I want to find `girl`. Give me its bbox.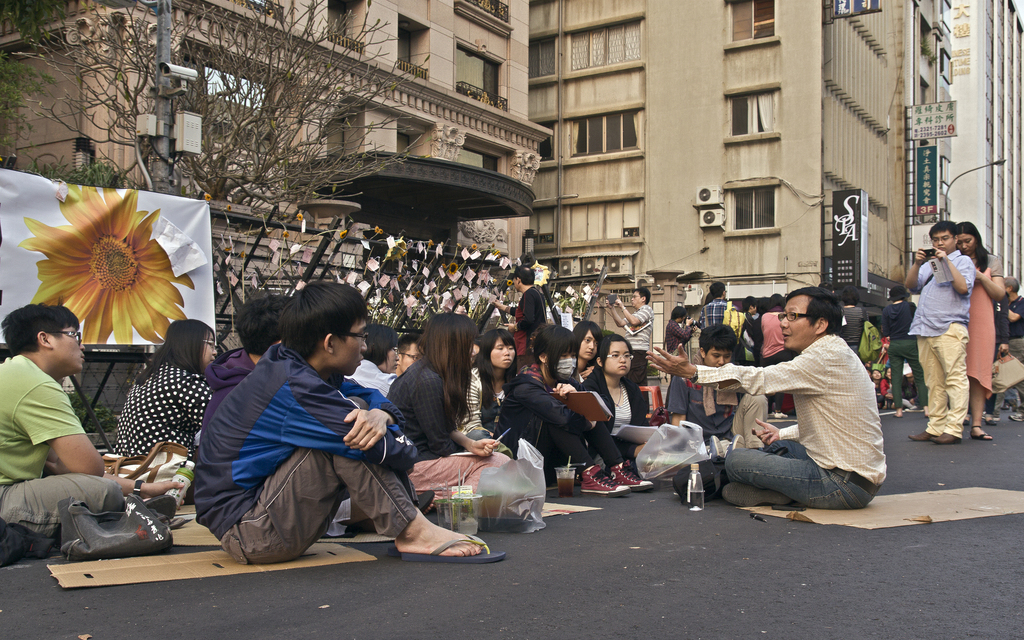
locate(108, 319, 211, 452).
